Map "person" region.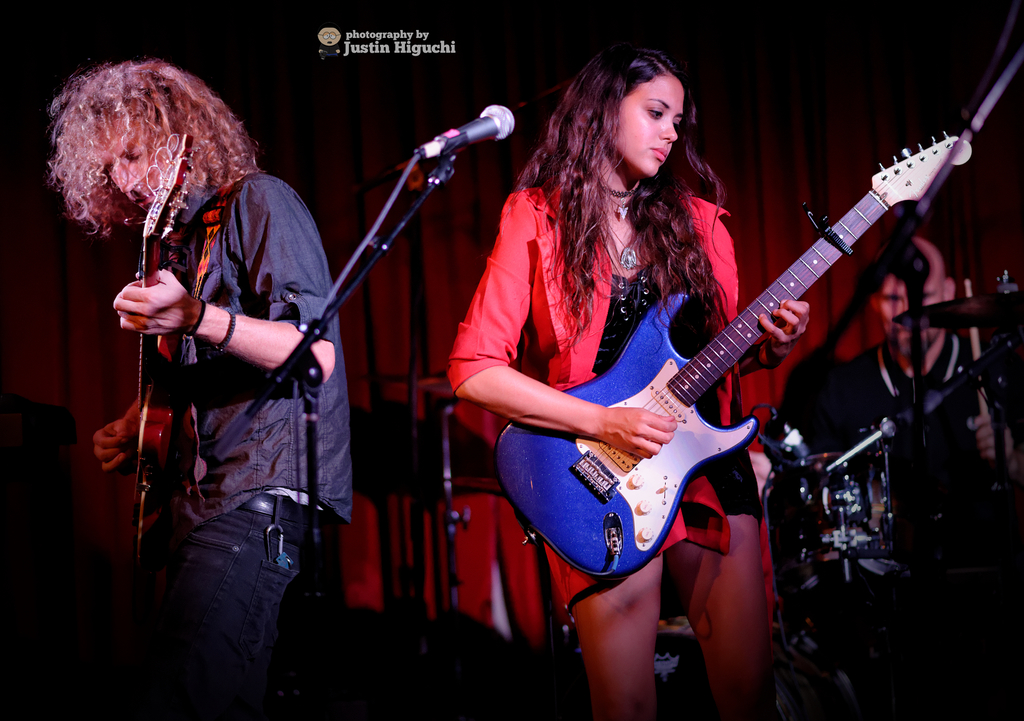
Mapped to <region>778, 242, 1023, 720</region>.
